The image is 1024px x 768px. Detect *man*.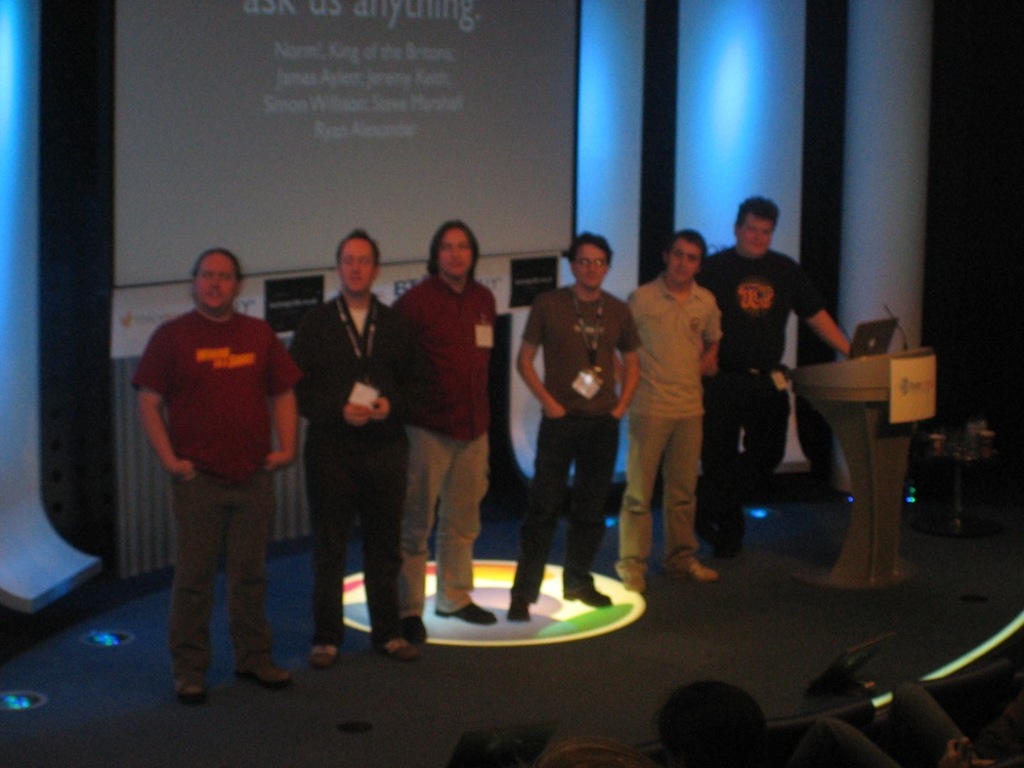
Detection: left=617, top=229, right=735, bottom=588.
